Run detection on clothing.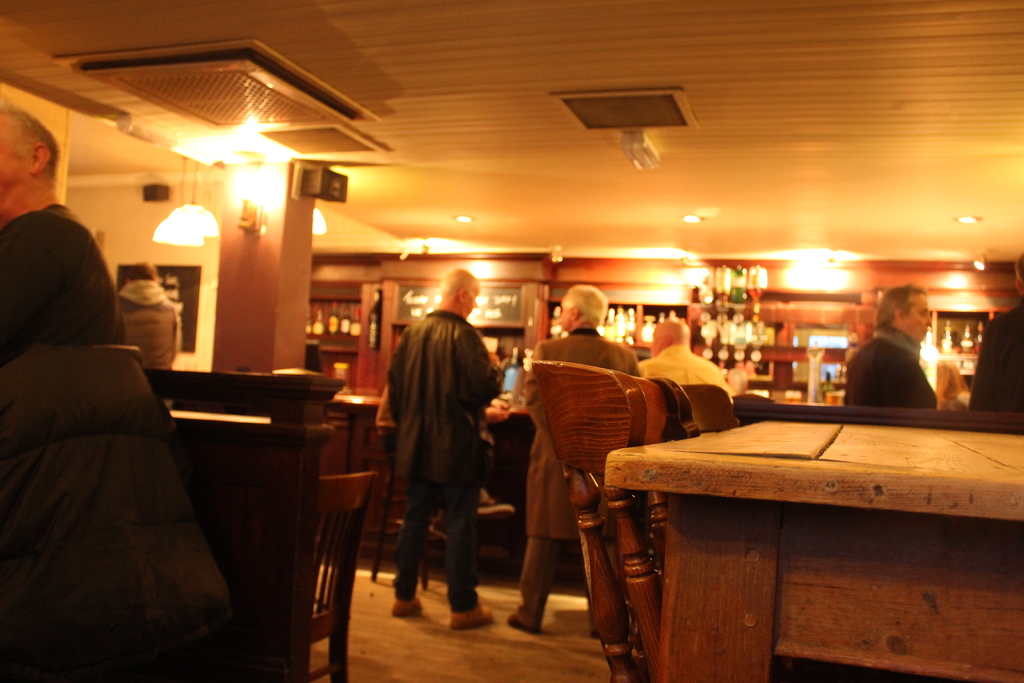
Result: detection(0, 349, 237, 682).
